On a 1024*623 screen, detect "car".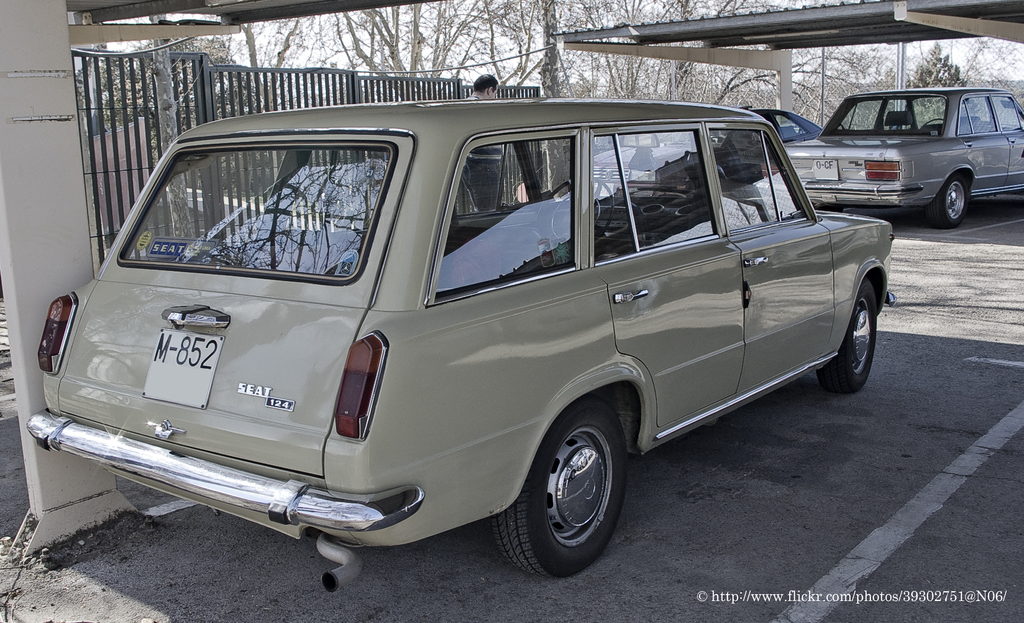
BBox(596, 107, 824, 183).
